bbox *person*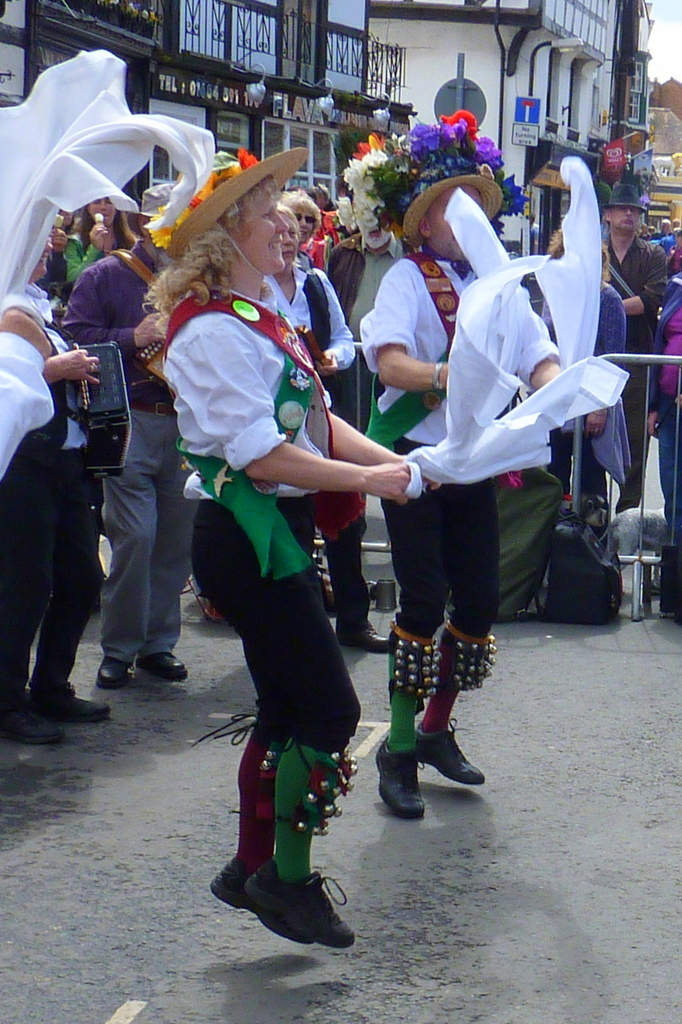
<bbox>161, 167, 377, 935</bbox>
